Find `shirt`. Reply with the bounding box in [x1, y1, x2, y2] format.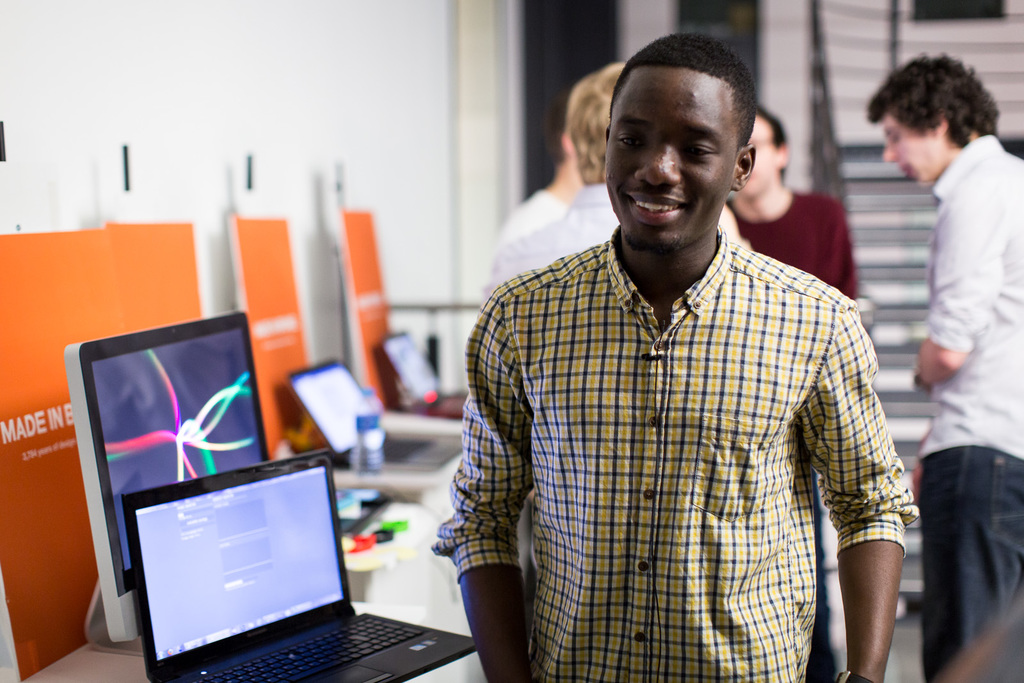
[469, 185, 724, 326].
